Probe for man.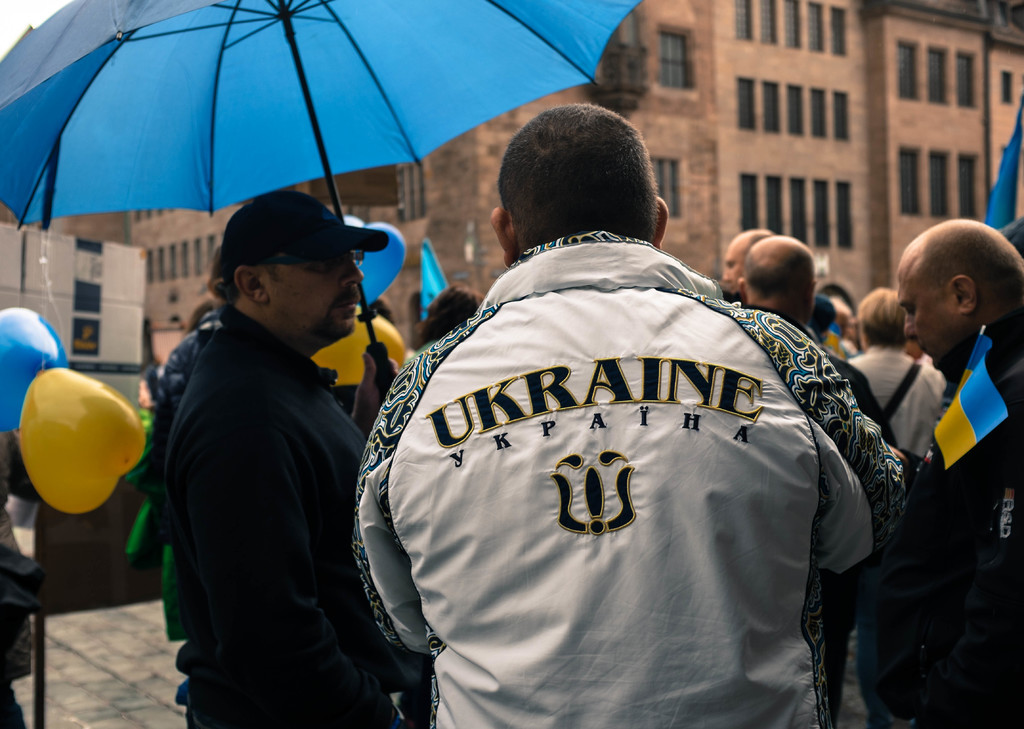
Probe result: select_region(716, 227, 766, 299).
